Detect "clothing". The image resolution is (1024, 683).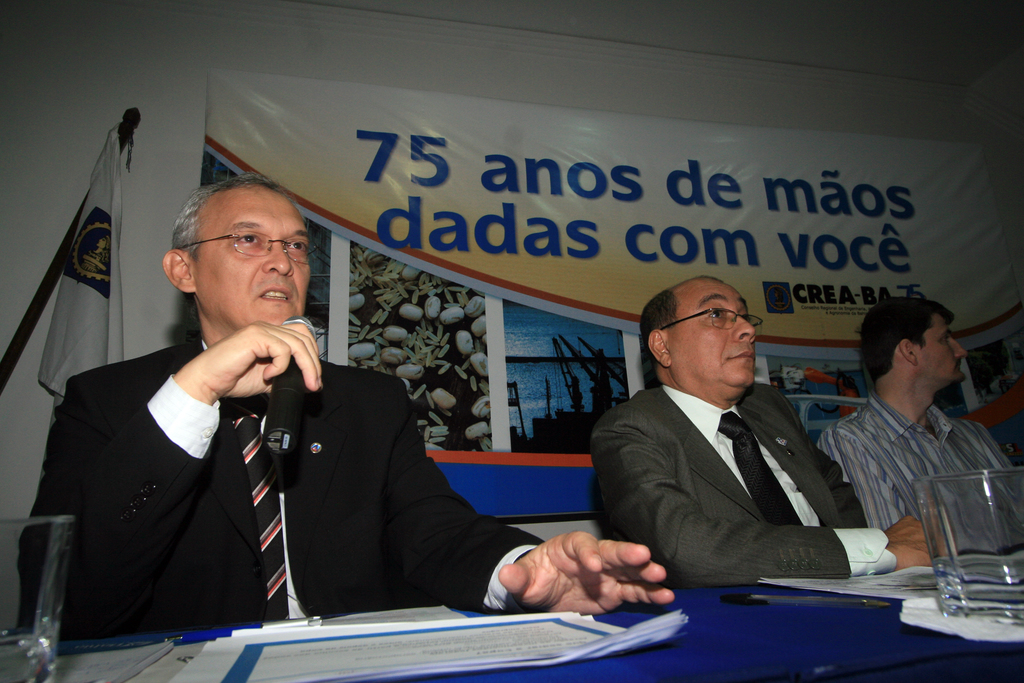
<region>593, 386, 900, 587</region>.
